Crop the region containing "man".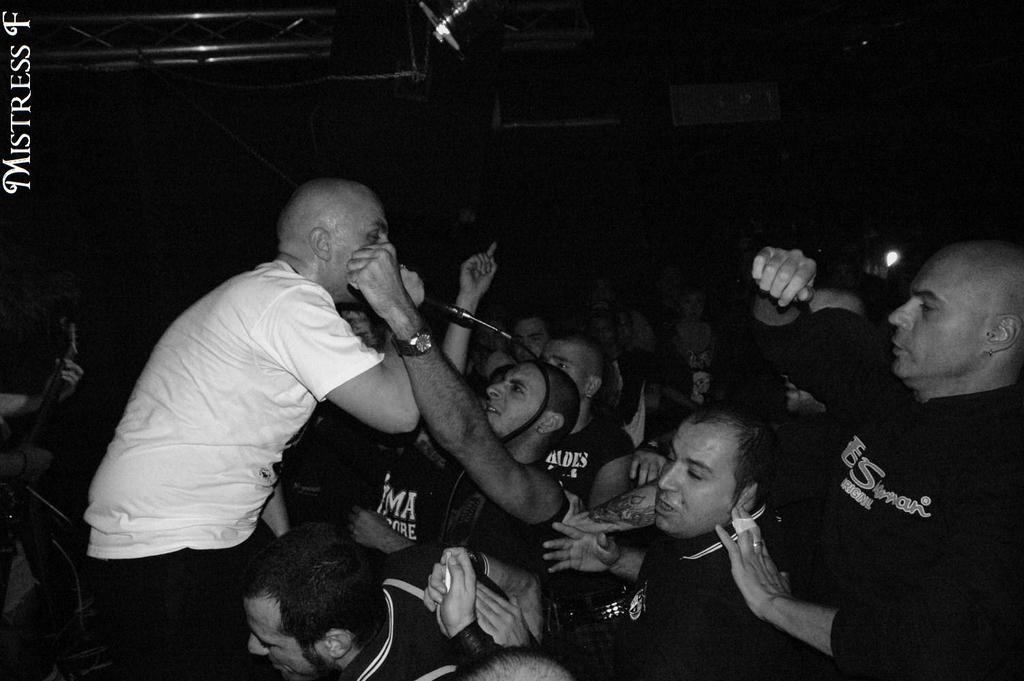
Crop region: box=[236, 519, 469, 680].
